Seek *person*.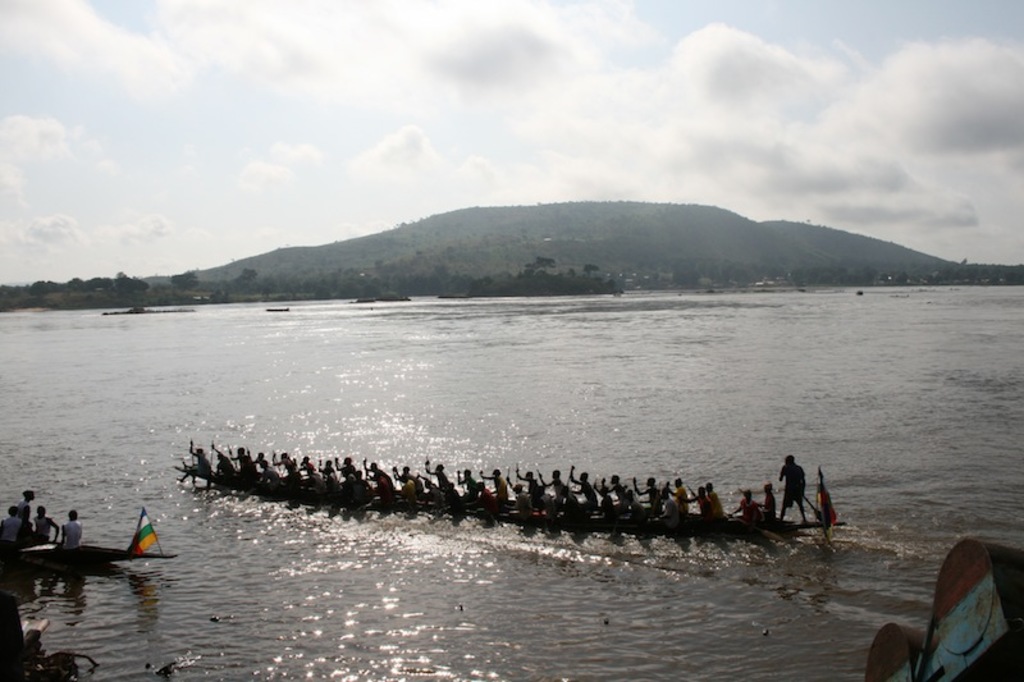
locate(777, 457, 827, 540).
